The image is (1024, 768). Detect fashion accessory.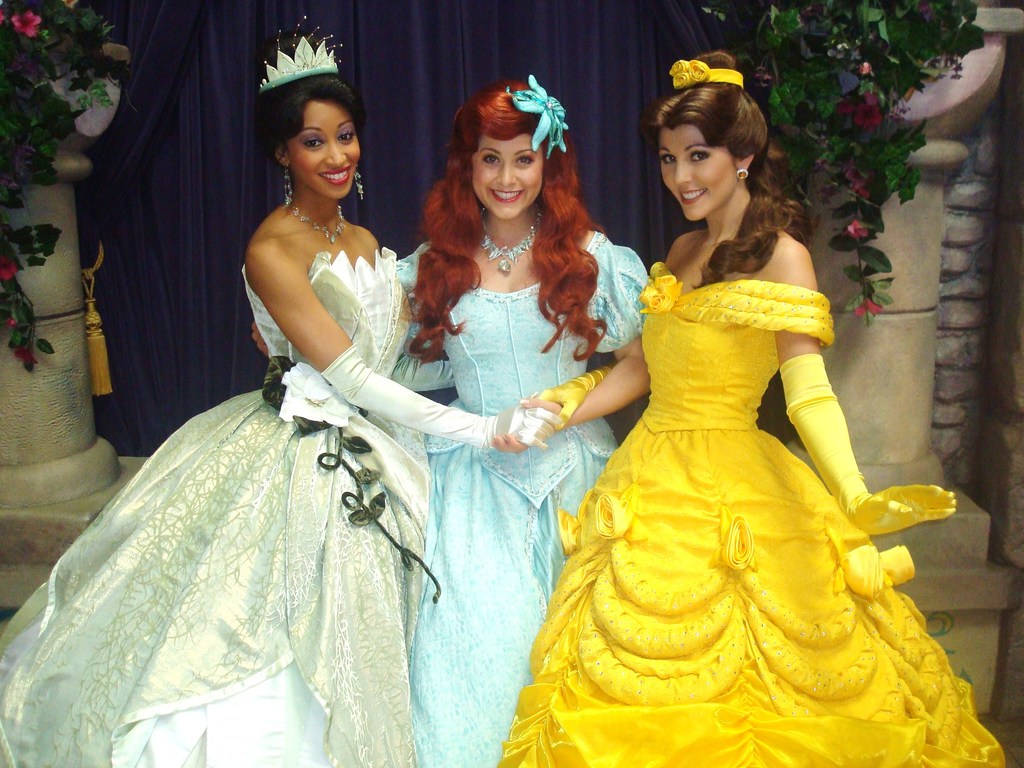
Detection: (x1=389, y1=349, x2=454, y2=392).
